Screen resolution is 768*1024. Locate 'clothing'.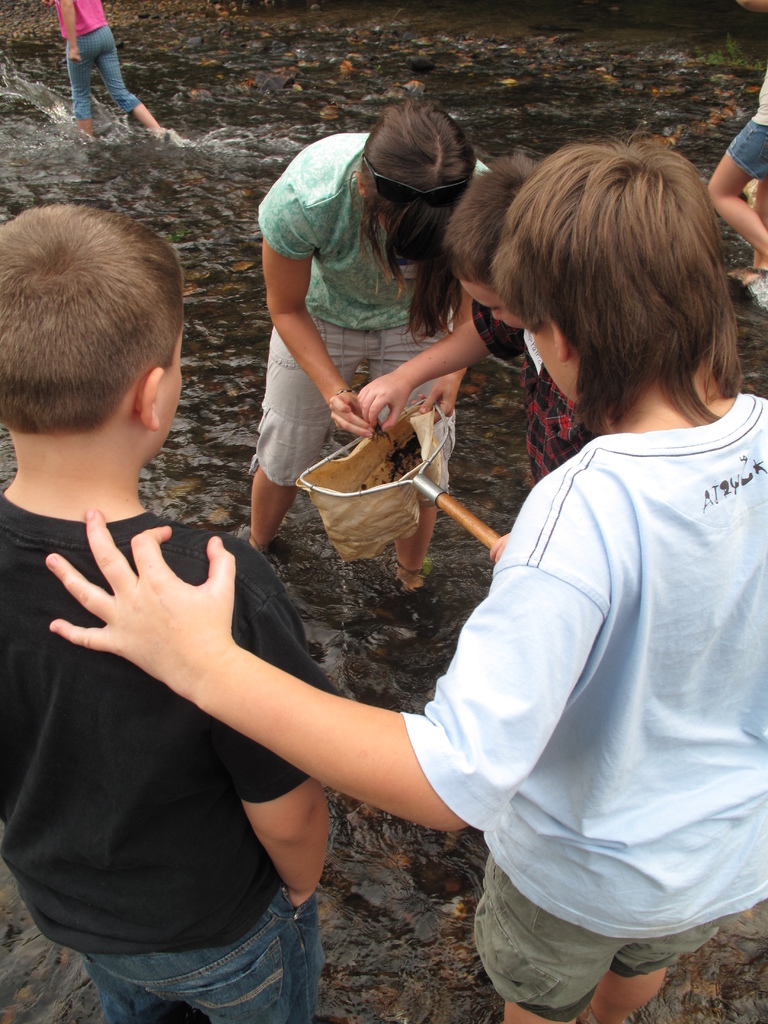
[401,398,767,1019].
